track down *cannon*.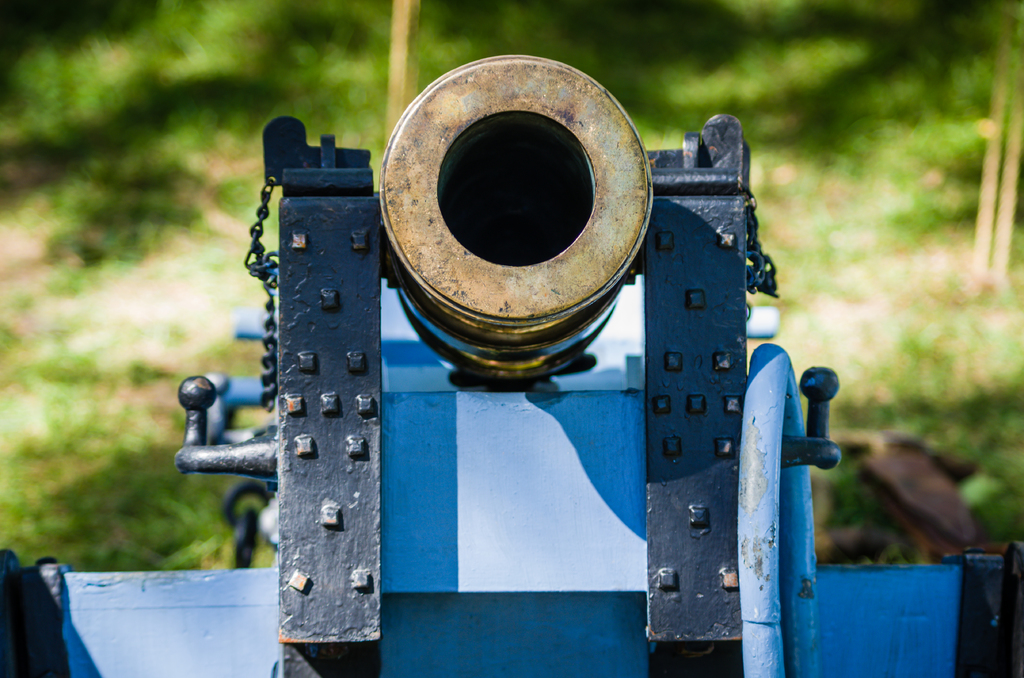
Tracked to <region>0, 52, 1023, 677</region>.
